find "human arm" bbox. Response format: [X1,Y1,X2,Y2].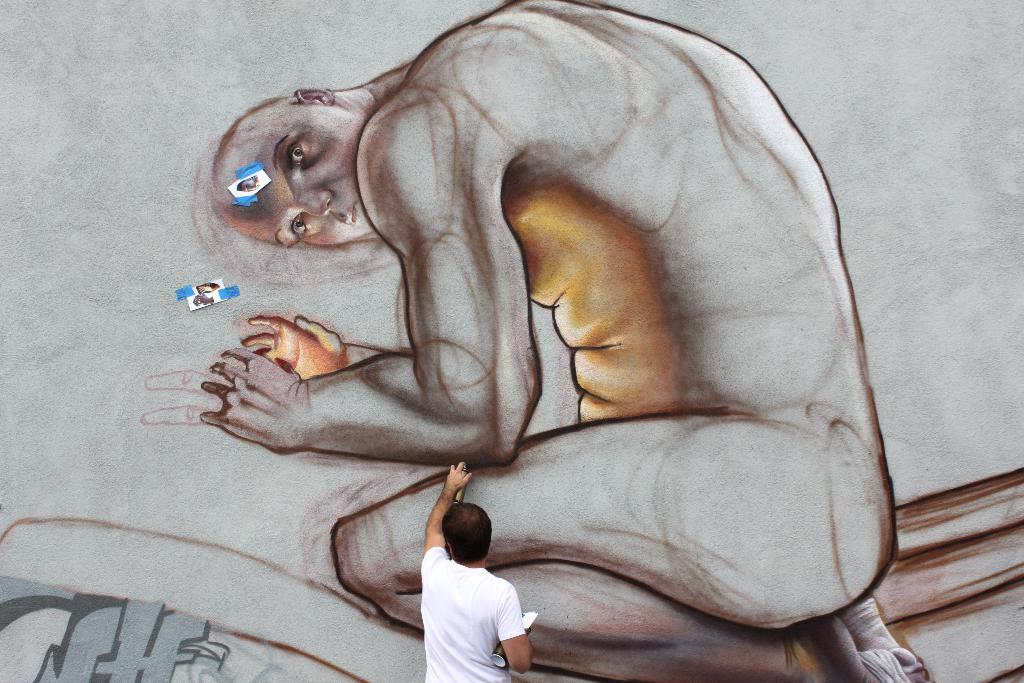
[193,108,532,472].
